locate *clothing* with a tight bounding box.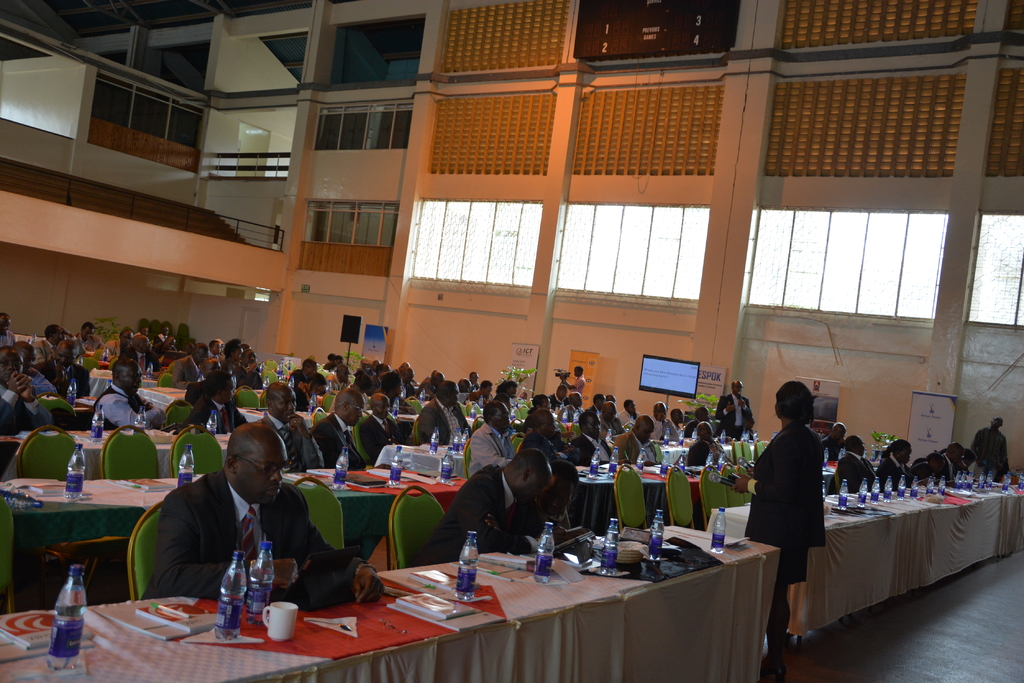
select_region(467, 380, 479, 392).
